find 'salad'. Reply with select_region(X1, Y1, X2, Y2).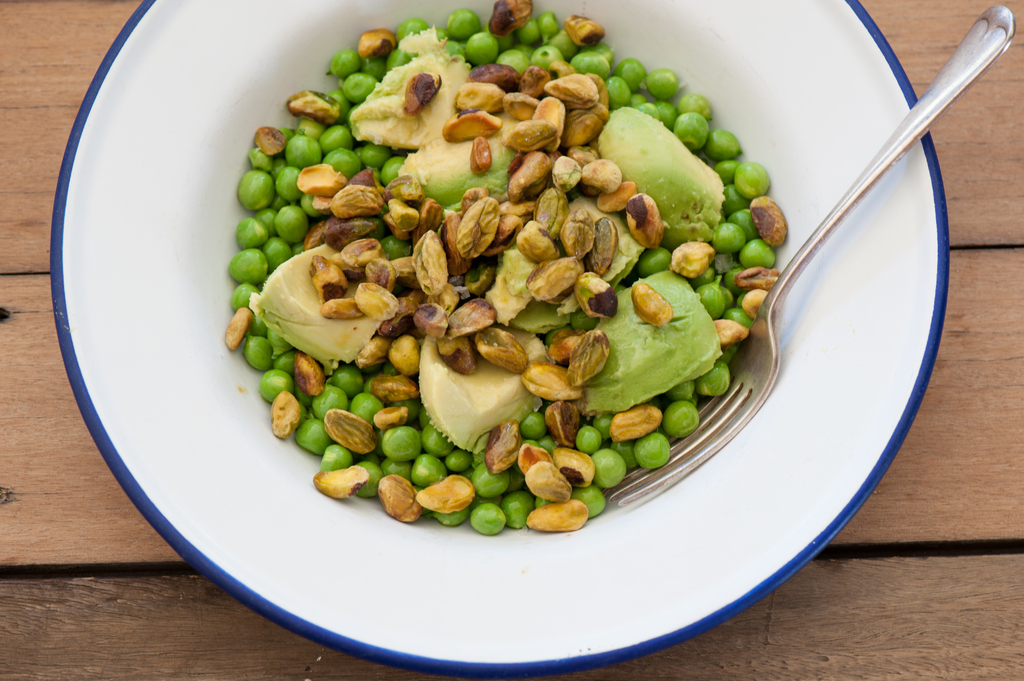
select_region(225, 0, 781, 543).
